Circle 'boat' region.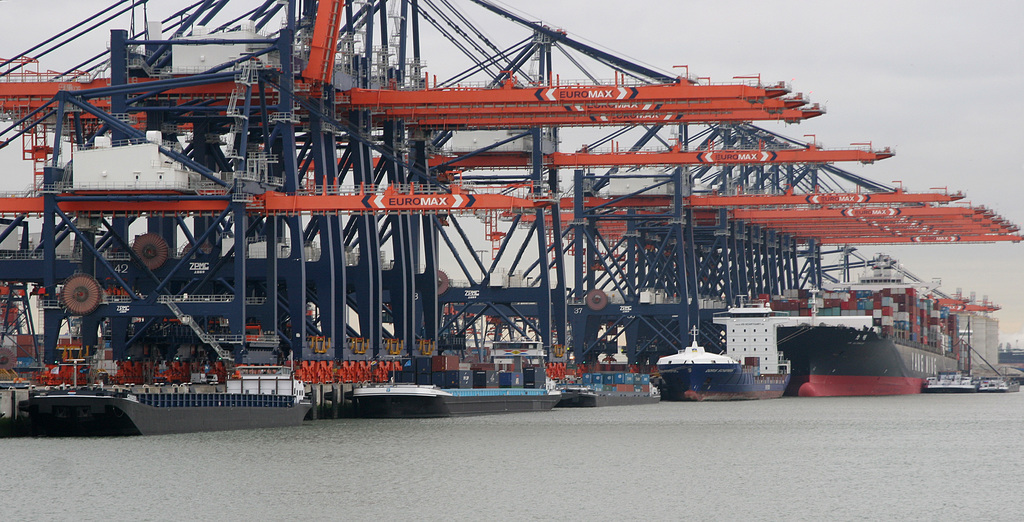
Region: bbox(925, 368, 1010, 391).
